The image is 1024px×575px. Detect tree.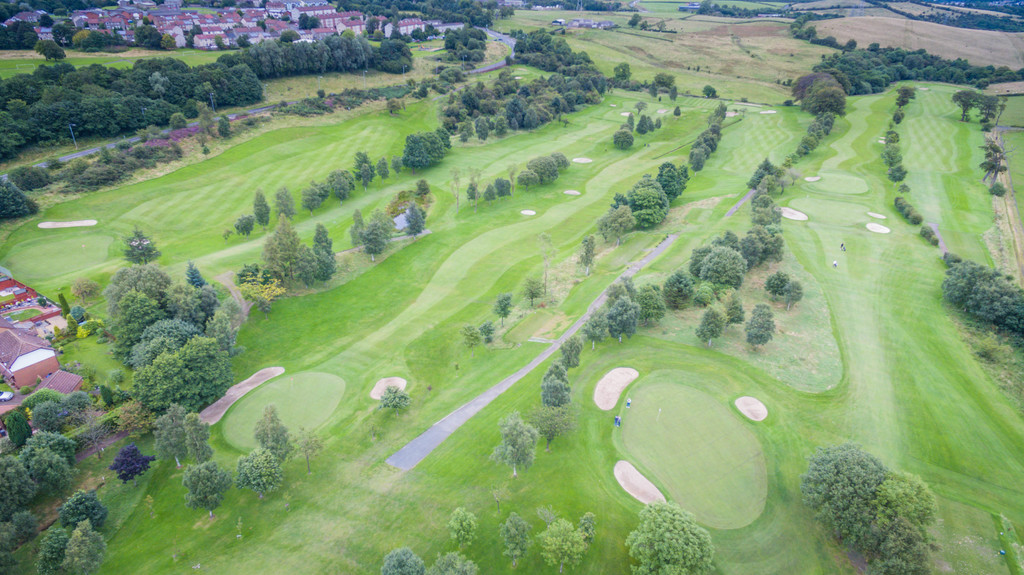
Detection: 577 309 609 346.
